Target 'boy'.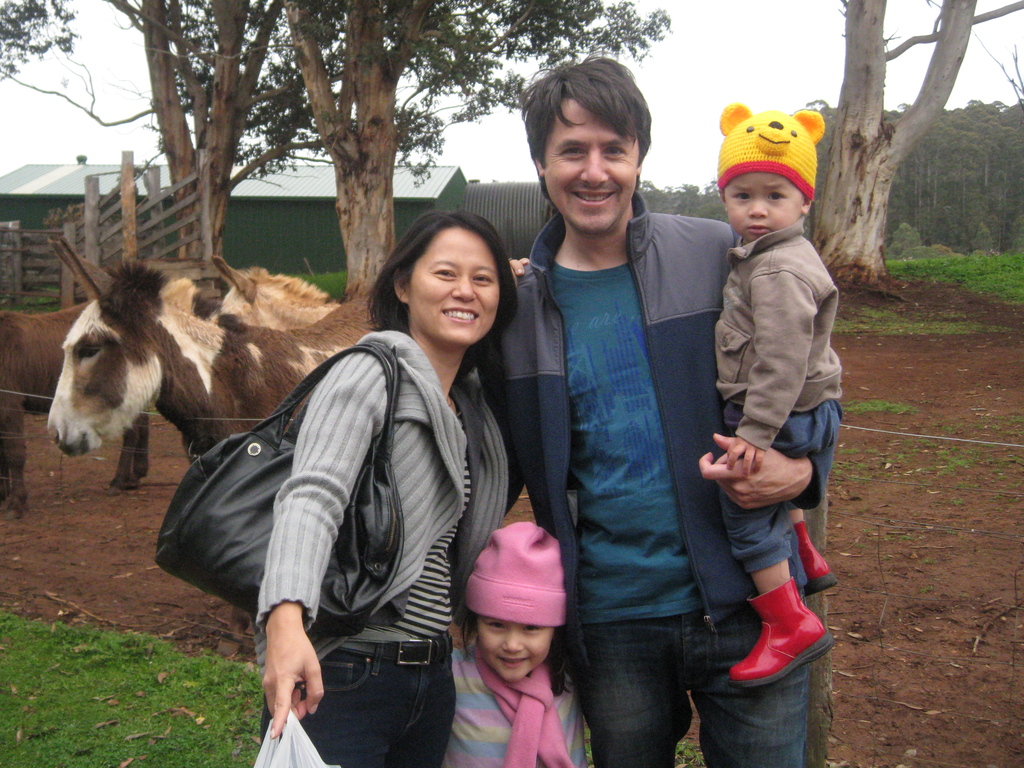
Target region: region(712, 117, 842, 688).
